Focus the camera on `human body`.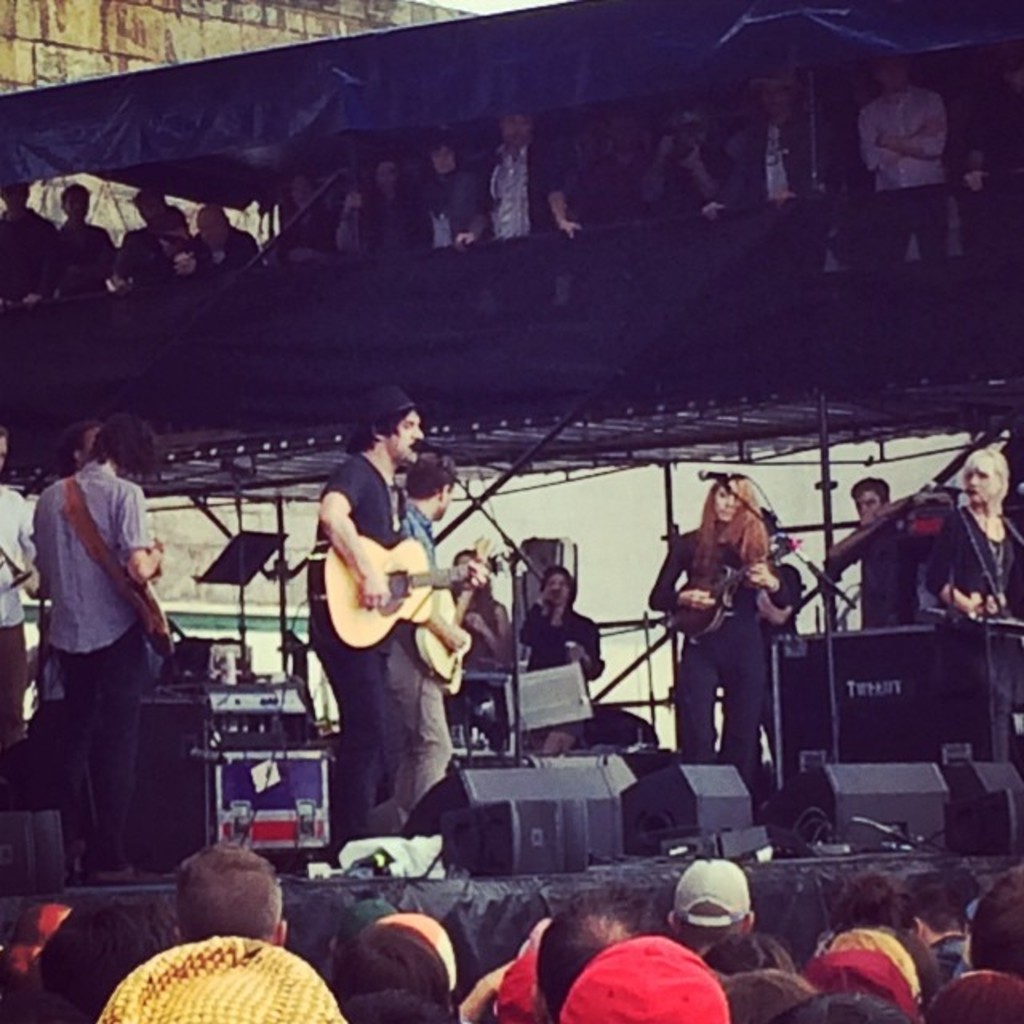
Focus region: <bbox>563, 107, 643, 226</bbox>.
